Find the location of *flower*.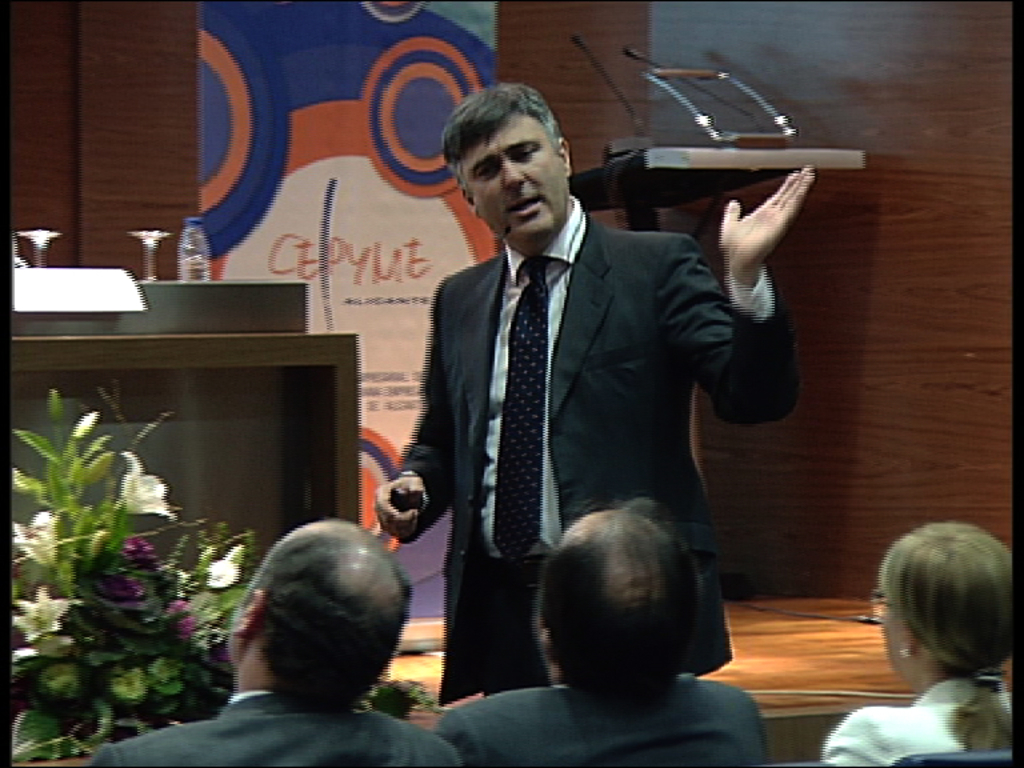
Location: x1=13, y1=585, x2=76, y2=641.
